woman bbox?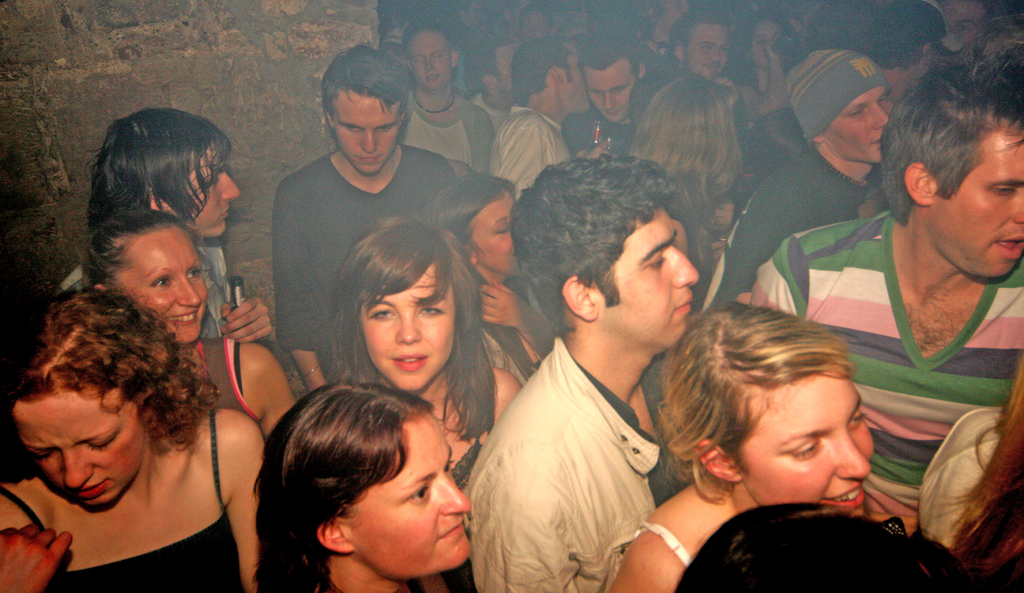
<bbox>70, 215, 290, 427</bbox>
